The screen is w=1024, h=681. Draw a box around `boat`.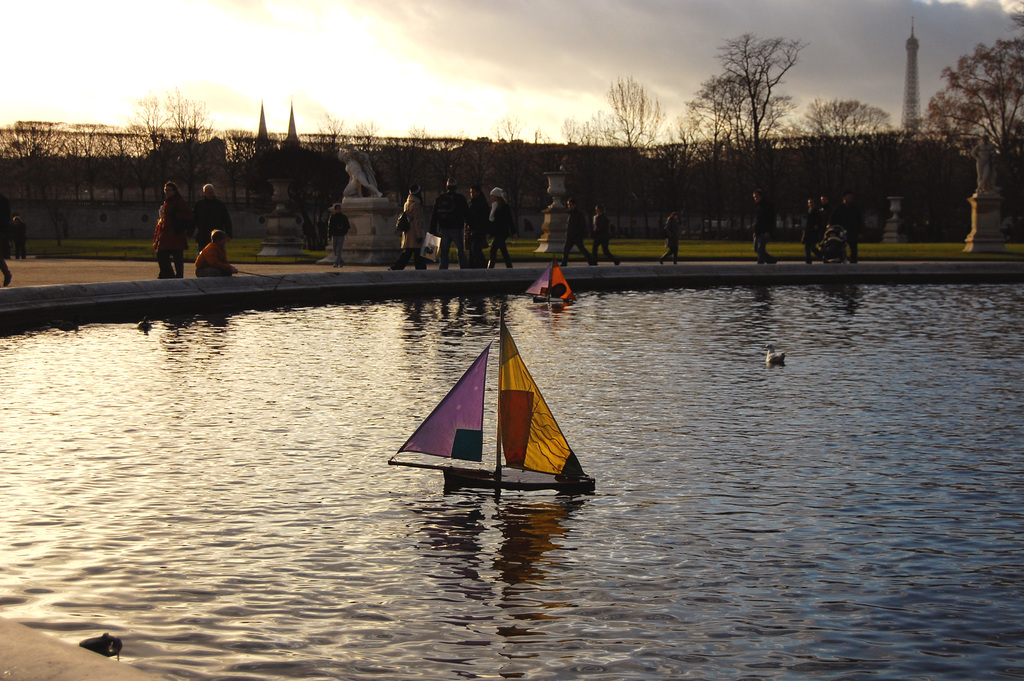
box(385, 310, 596, 491).
